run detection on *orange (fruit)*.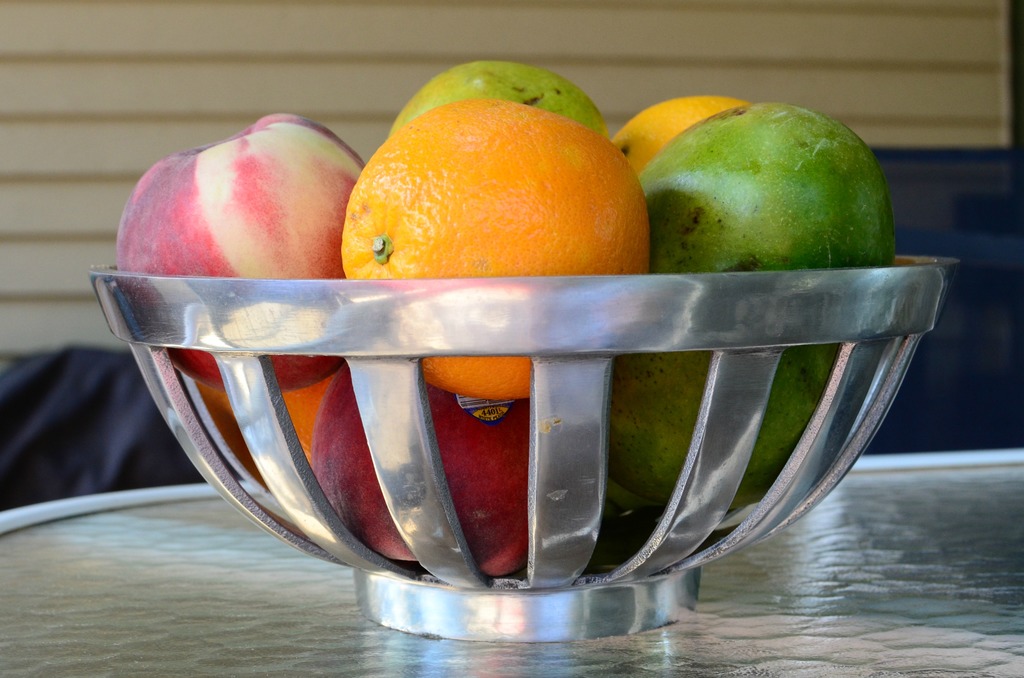
Result: 195, 371, 331, 465.
